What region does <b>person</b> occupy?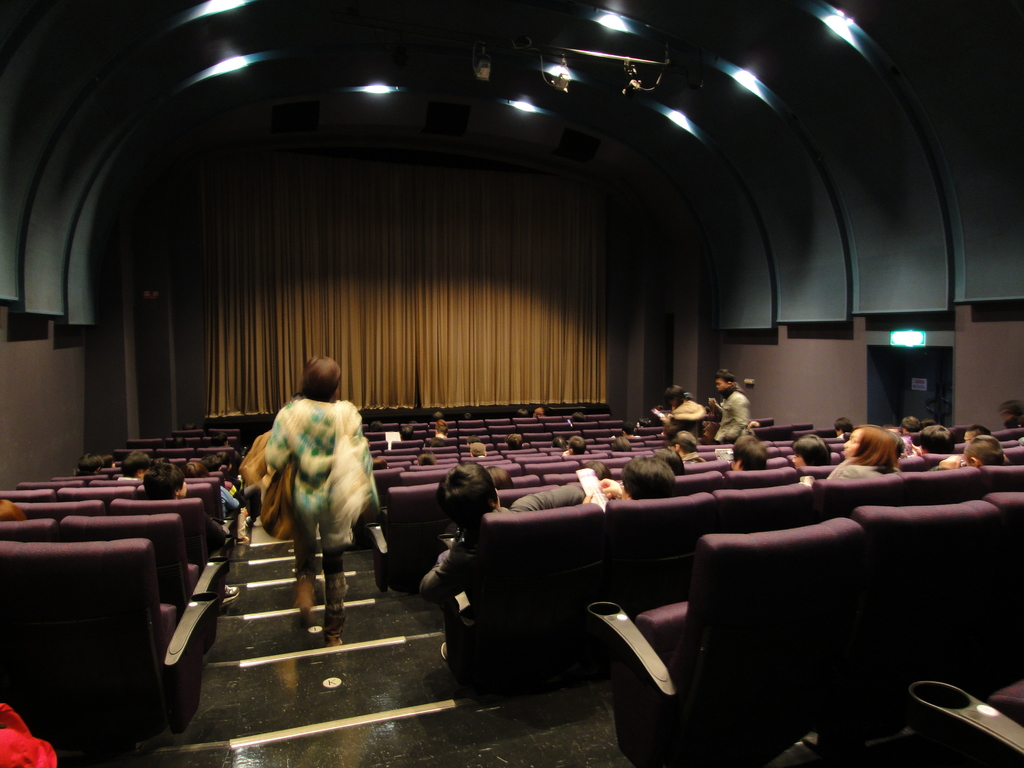
(472,441,488,460).
